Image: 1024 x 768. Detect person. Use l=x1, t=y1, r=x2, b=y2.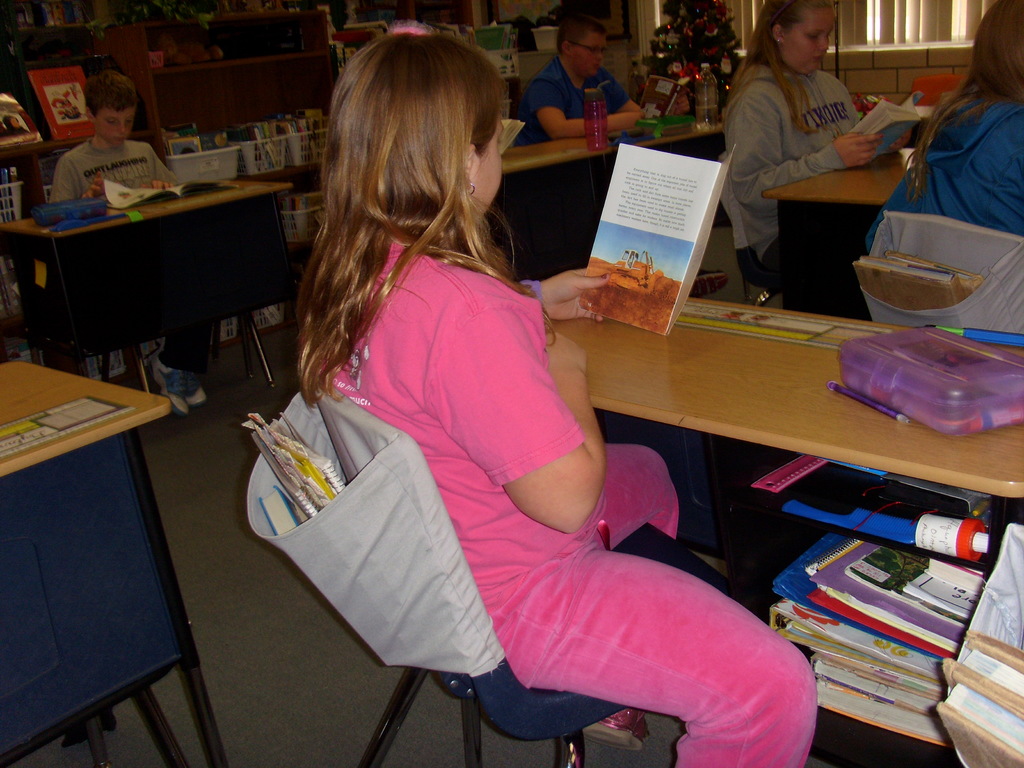
l=865, t=0, r=1023, b=254.
